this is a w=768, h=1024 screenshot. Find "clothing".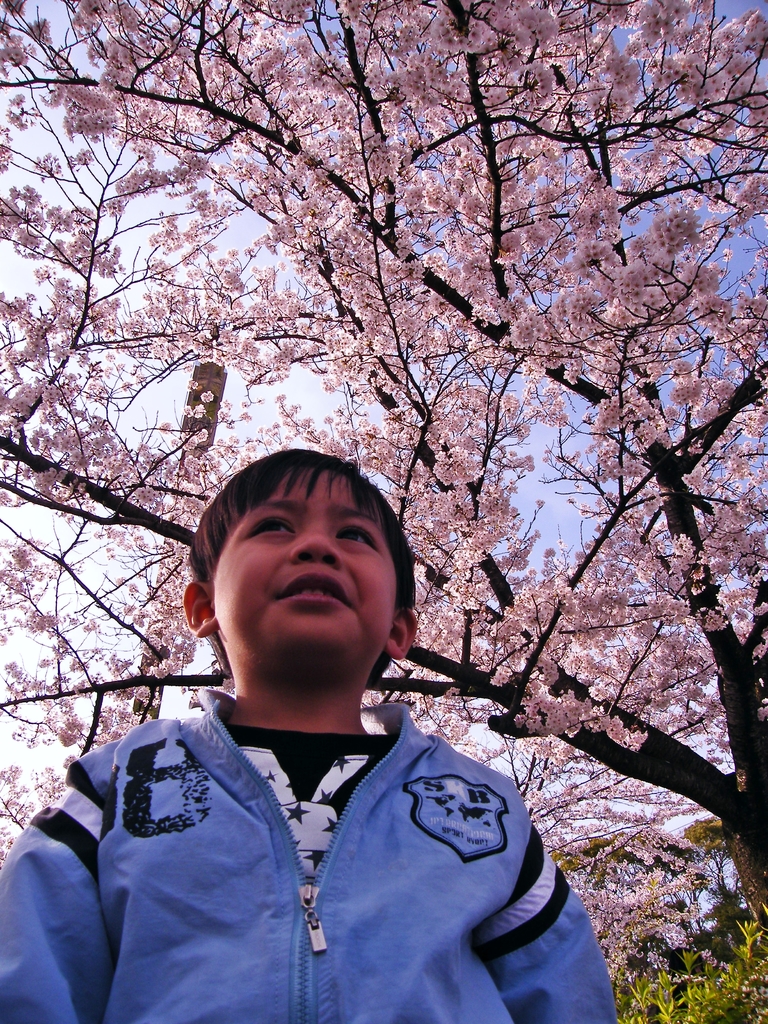
Bounding box: region(0, 679, 620, 1023).
